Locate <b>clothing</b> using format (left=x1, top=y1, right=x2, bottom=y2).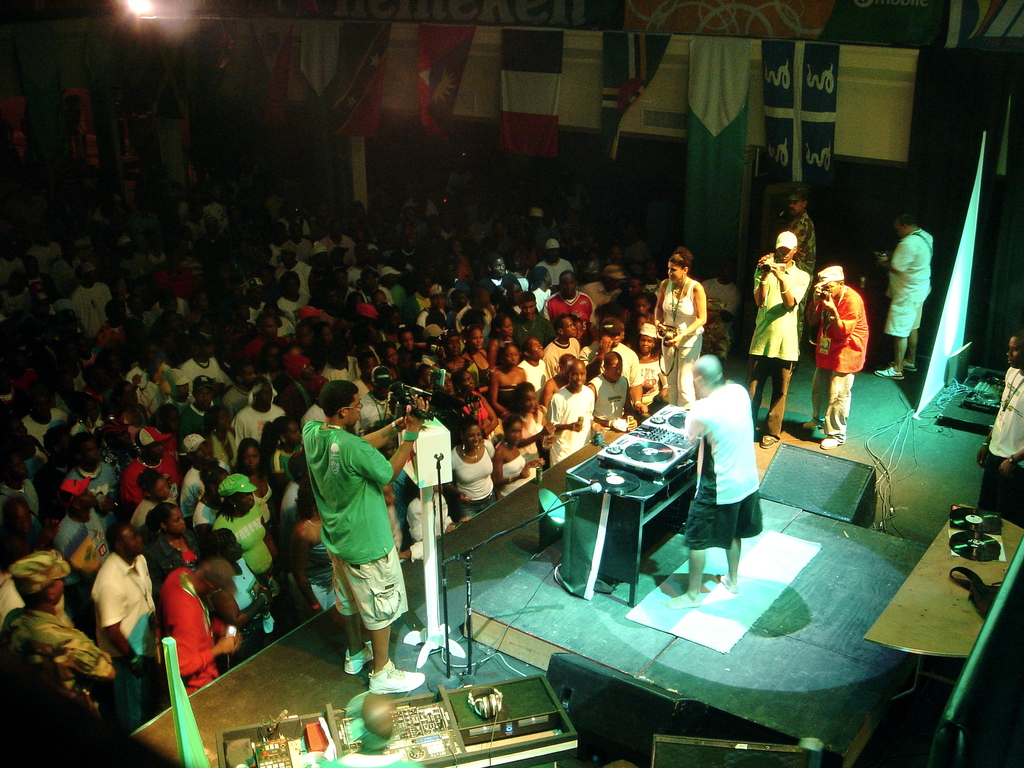
(left=499, top=450, right=532, bottom=477).
